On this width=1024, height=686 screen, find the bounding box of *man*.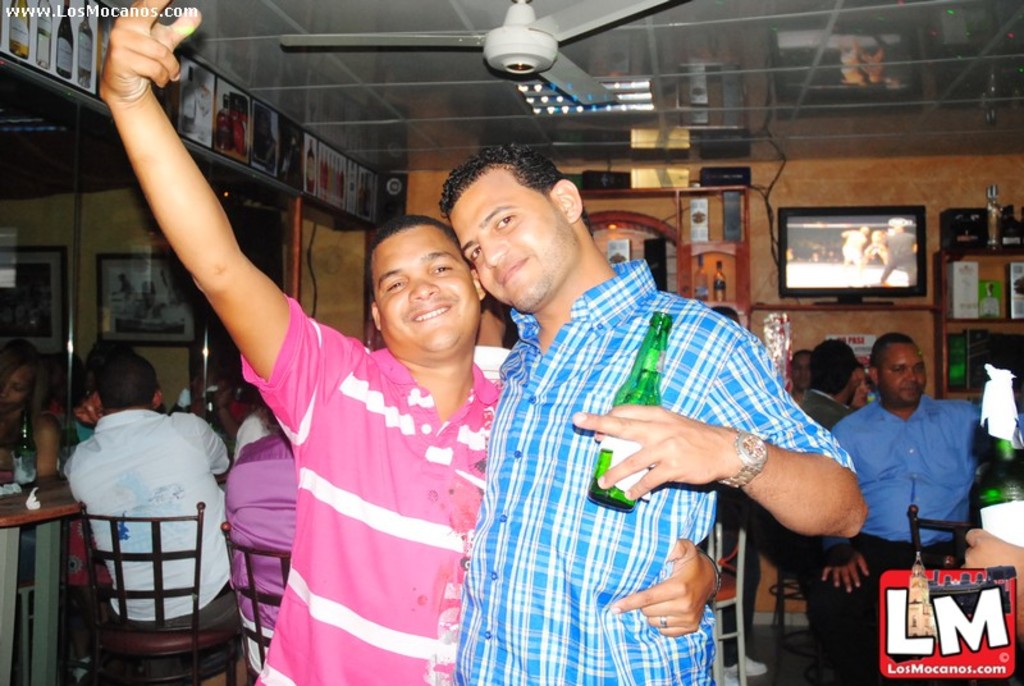
Bounding box: [left=794, top=335, right=855, bottom=427].
